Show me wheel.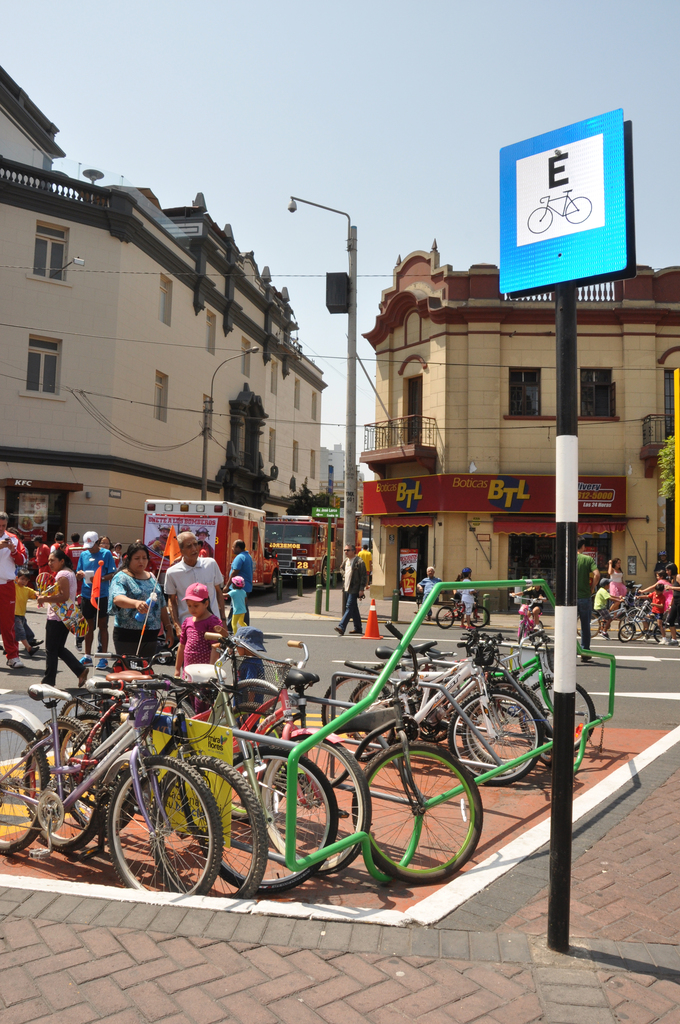
wheel is here: box(469, 605, 490, 628).
